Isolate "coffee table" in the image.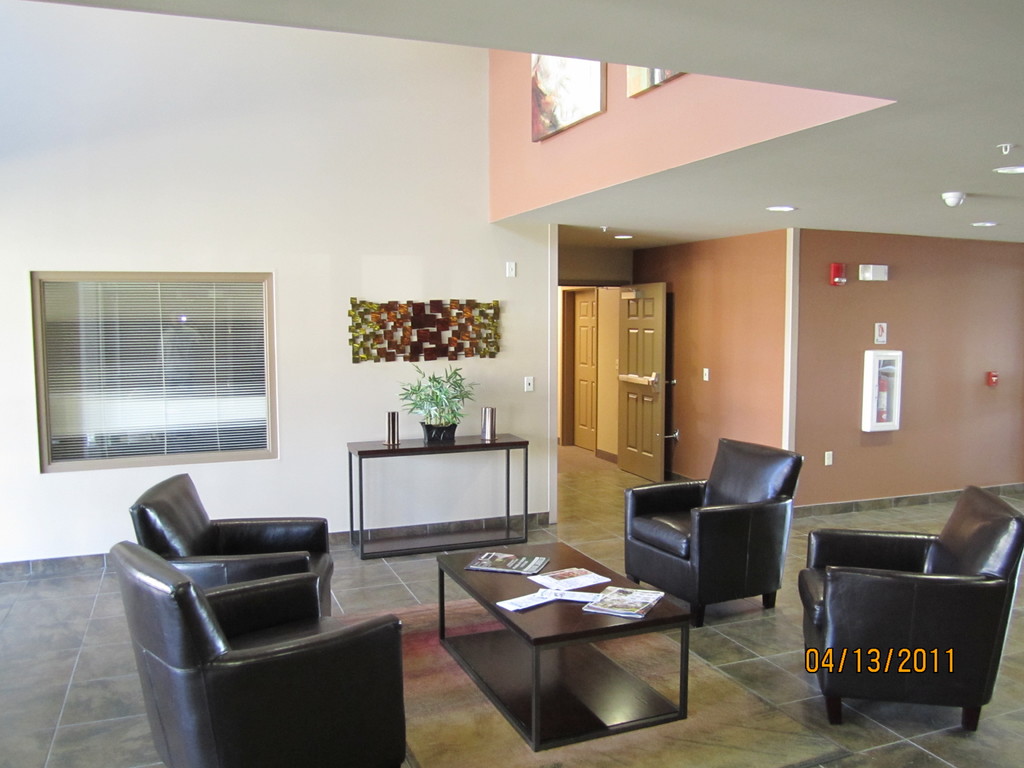
Isolated region: box(428, 518, 711, 731).
